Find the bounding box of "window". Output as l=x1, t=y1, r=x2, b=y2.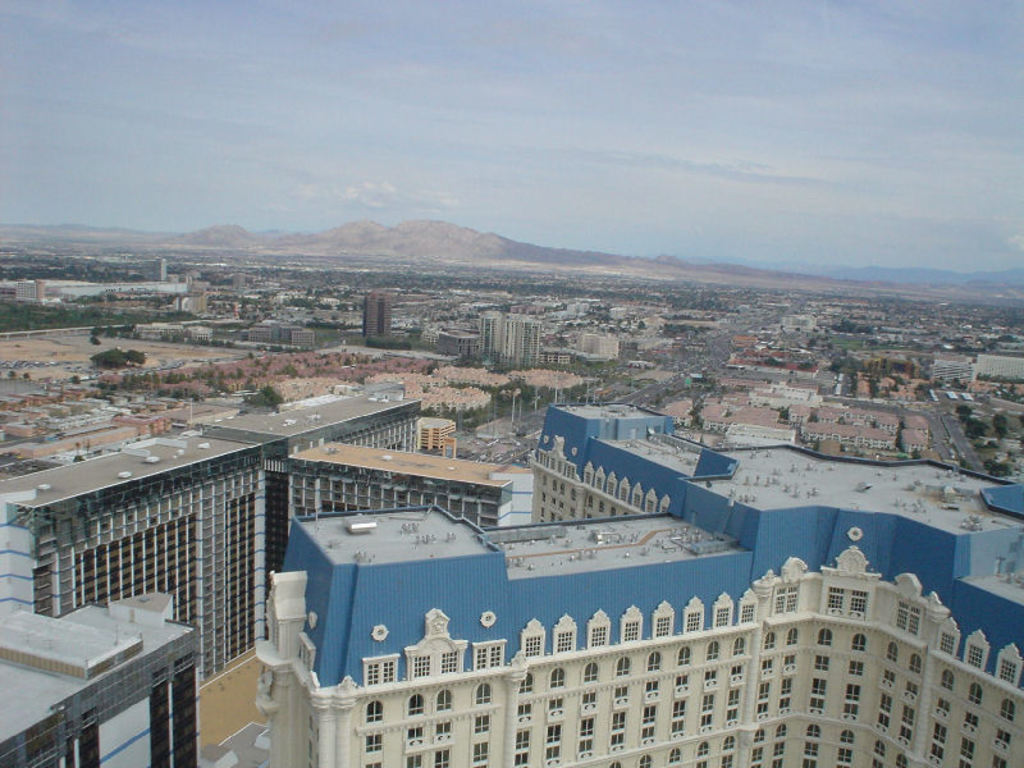
l=728, t=709, r=736, b=723.
